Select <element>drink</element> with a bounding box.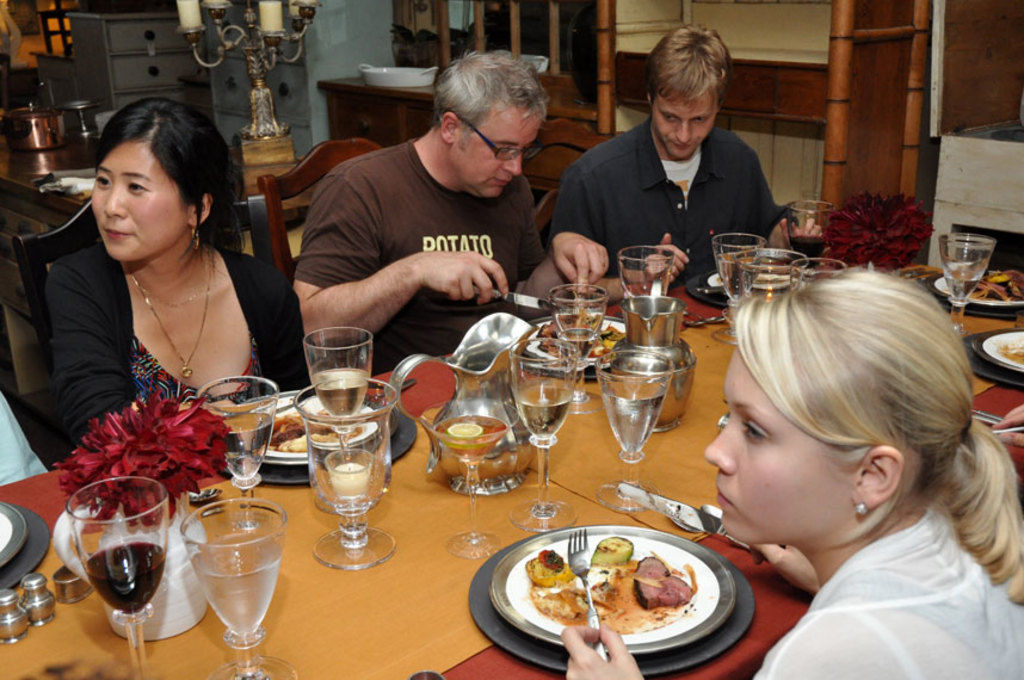
pyautogui.locateOnScreen(593, 342, 674, 514).
